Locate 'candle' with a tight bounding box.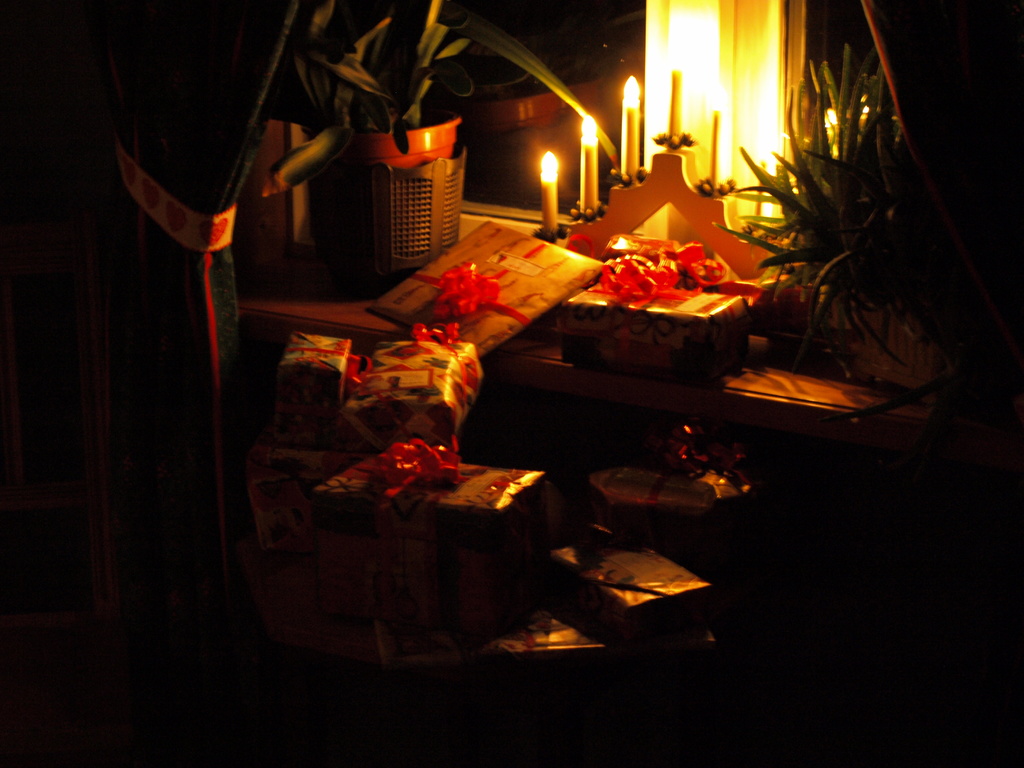
672,72,682,151.
